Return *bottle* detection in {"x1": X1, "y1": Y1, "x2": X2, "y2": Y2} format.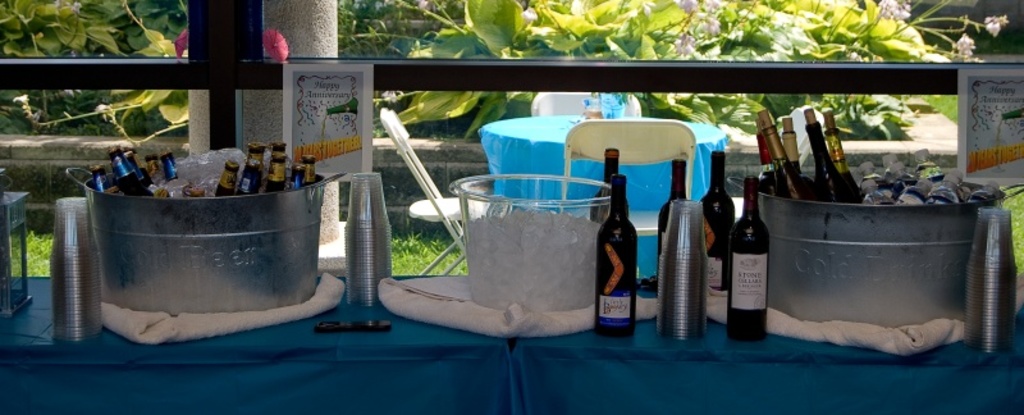
{"x1": 813, "y1": 99, "x2": 863, "y2": 209}.
